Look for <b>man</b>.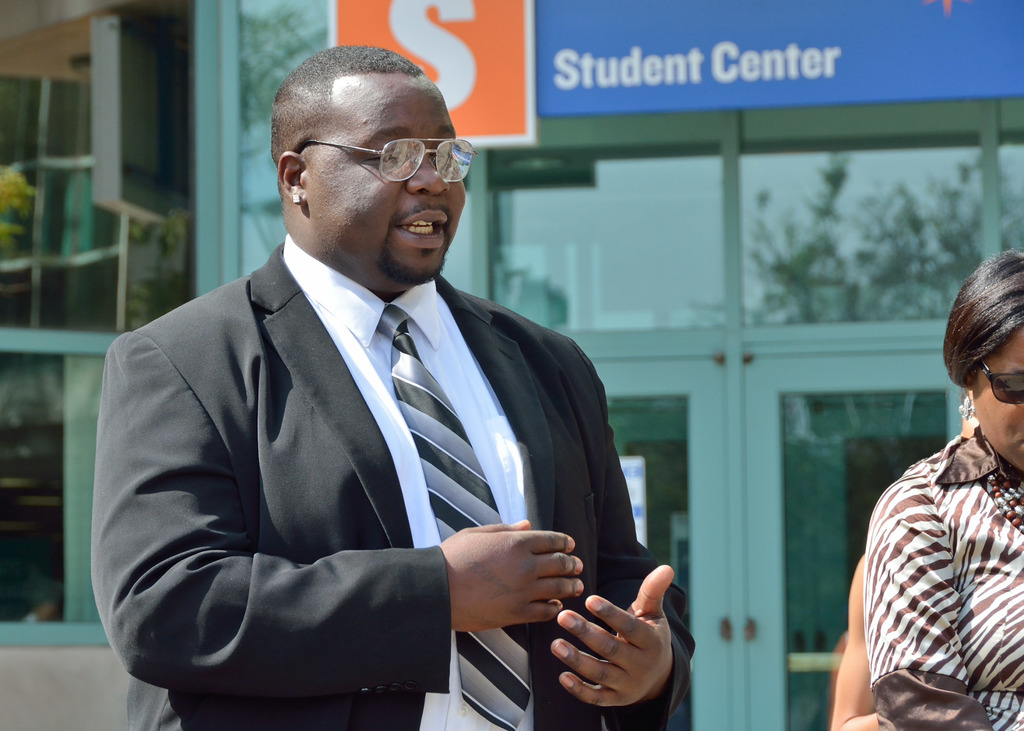
Found: {"left": 100, "top": 64, "right": 673, "bottom": 730}.
